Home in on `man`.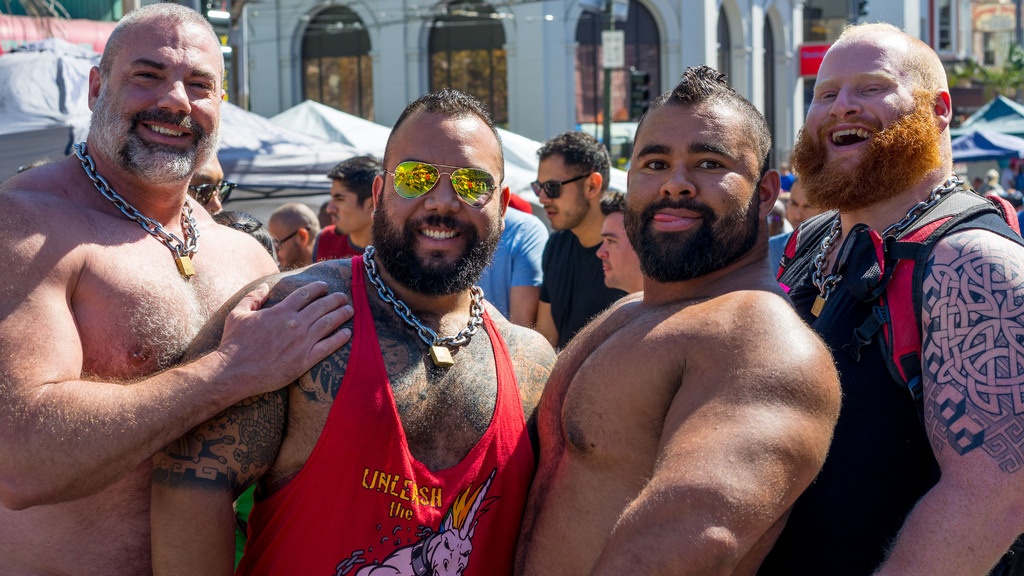
Homed in at [x1=0, y1=0, x2=356, y2=575].
